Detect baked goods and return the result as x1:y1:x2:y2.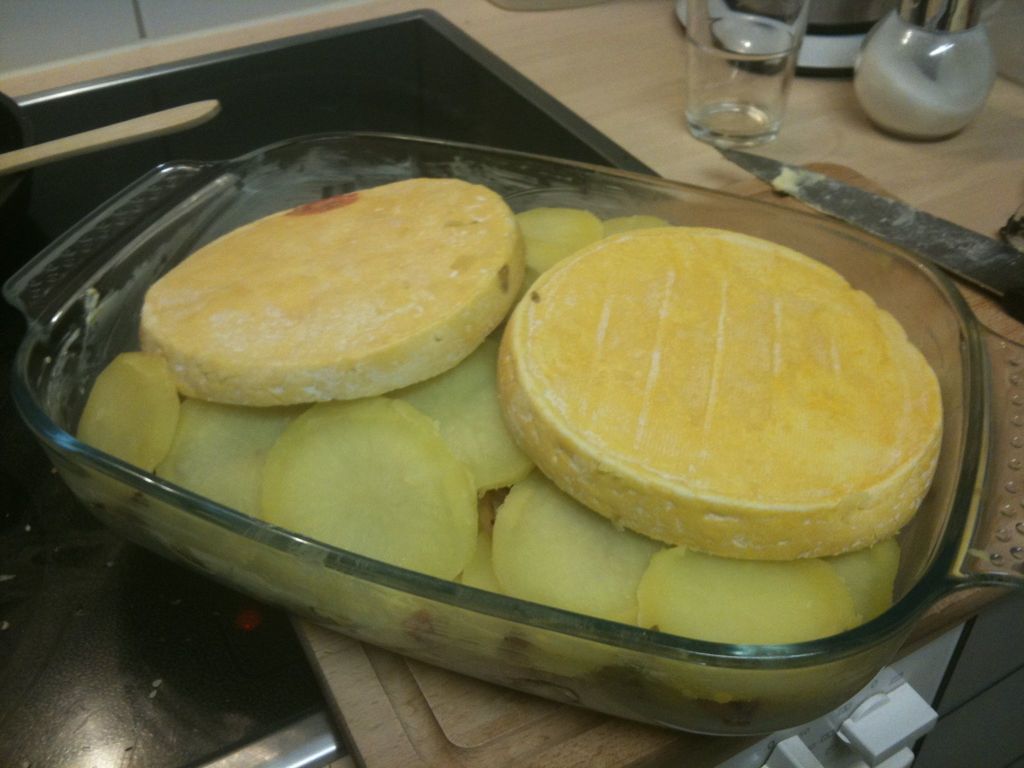
136:173:526:400.
